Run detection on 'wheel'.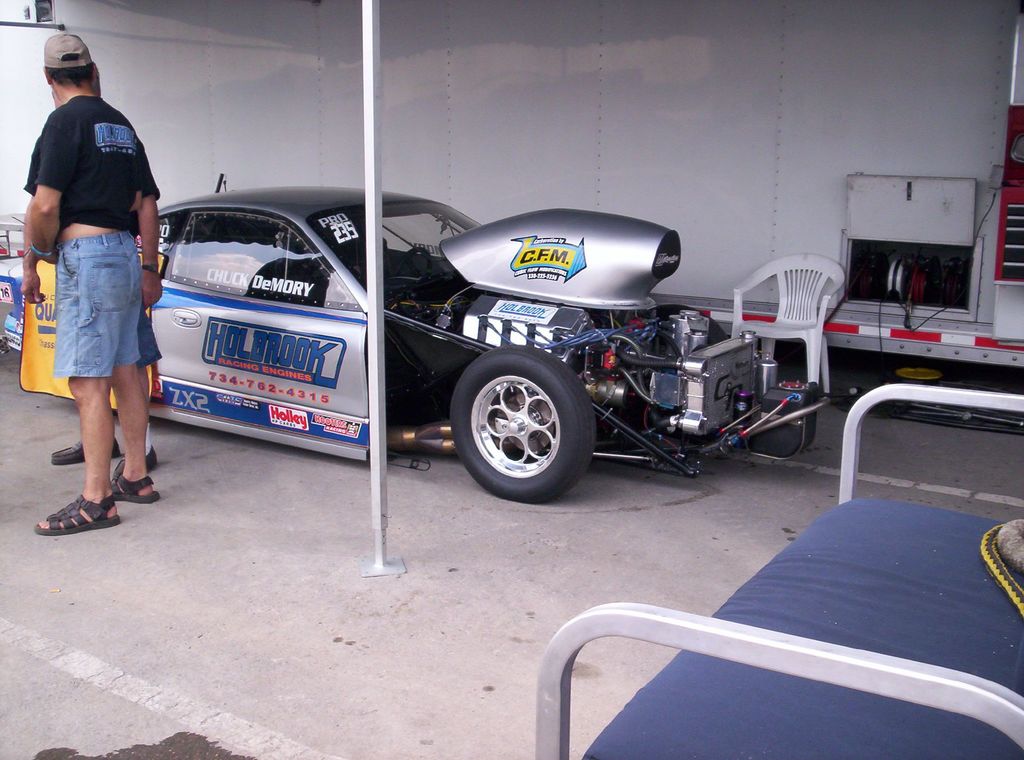
Result: crop(456, 346, 597, 497).
